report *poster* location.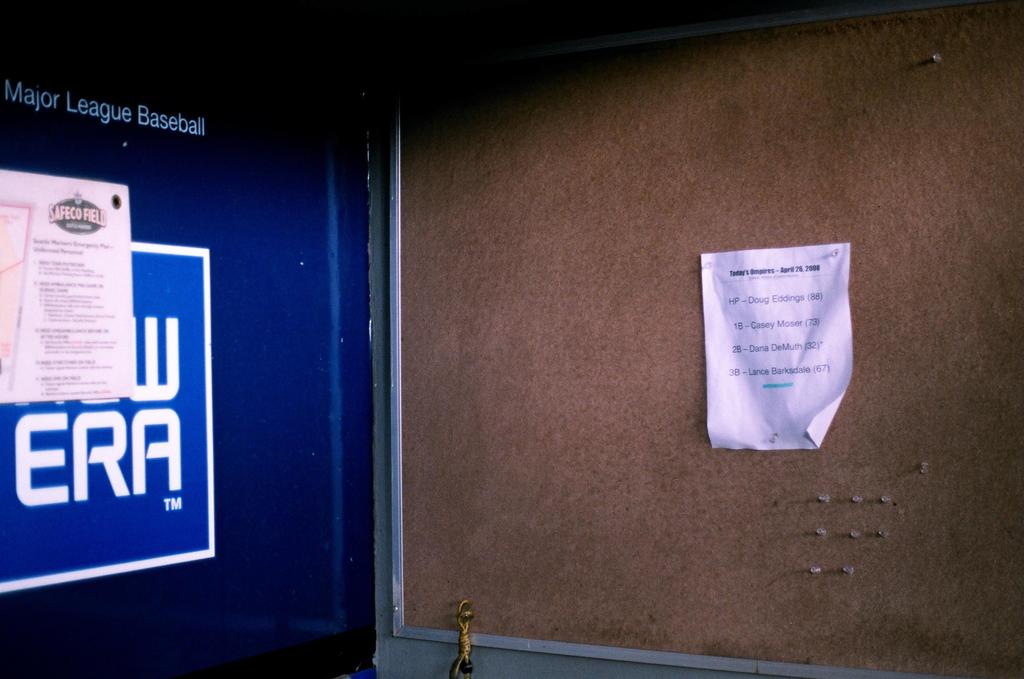
Report: bbox(0, 169, 136, 407).
